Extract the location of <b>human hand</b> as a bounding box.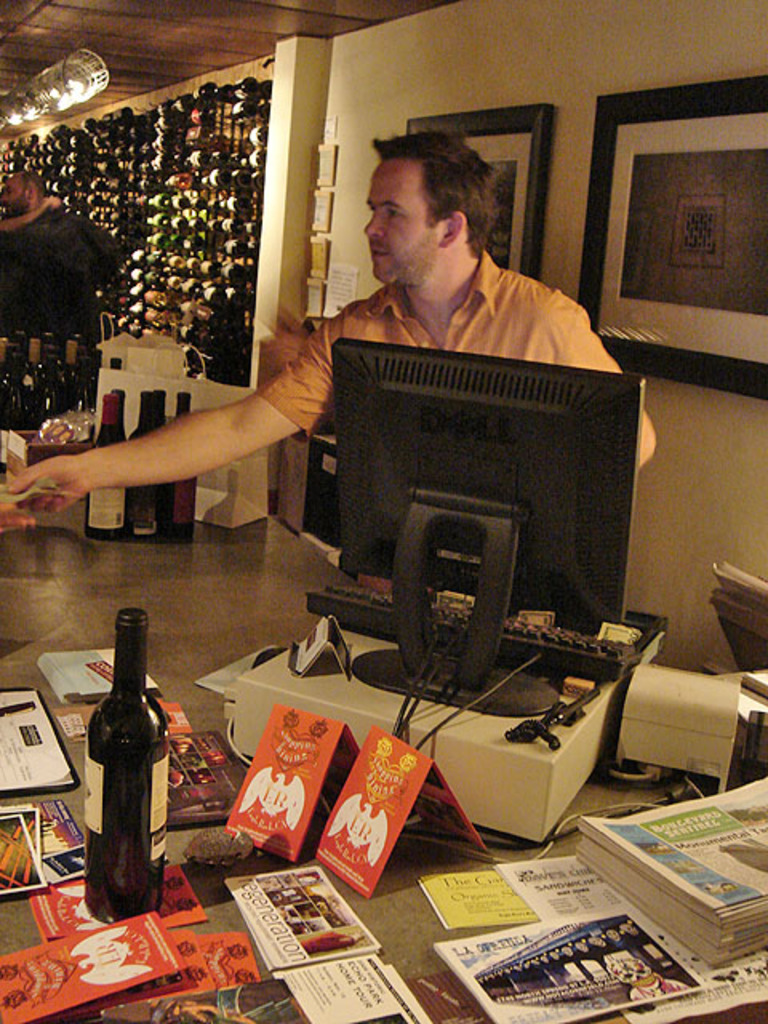
{"left": 45, "top": 192, "right": 66, "bottom": 210}.
